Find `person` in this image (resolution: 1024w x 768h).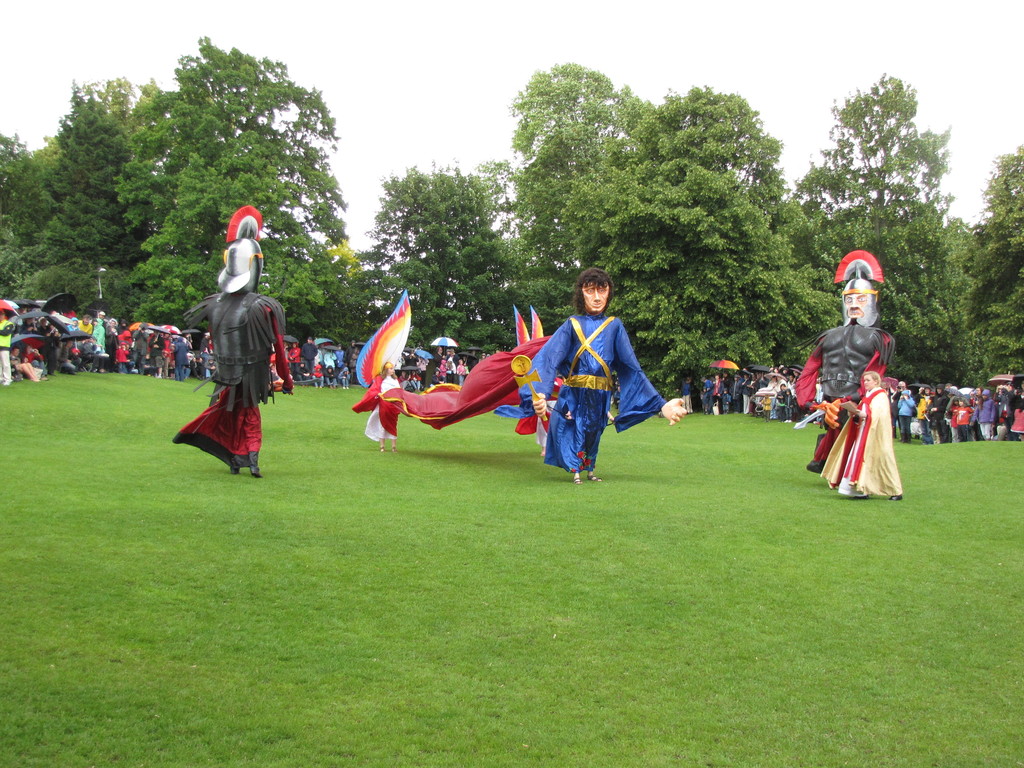
box=[348, 342, 364, 380].
